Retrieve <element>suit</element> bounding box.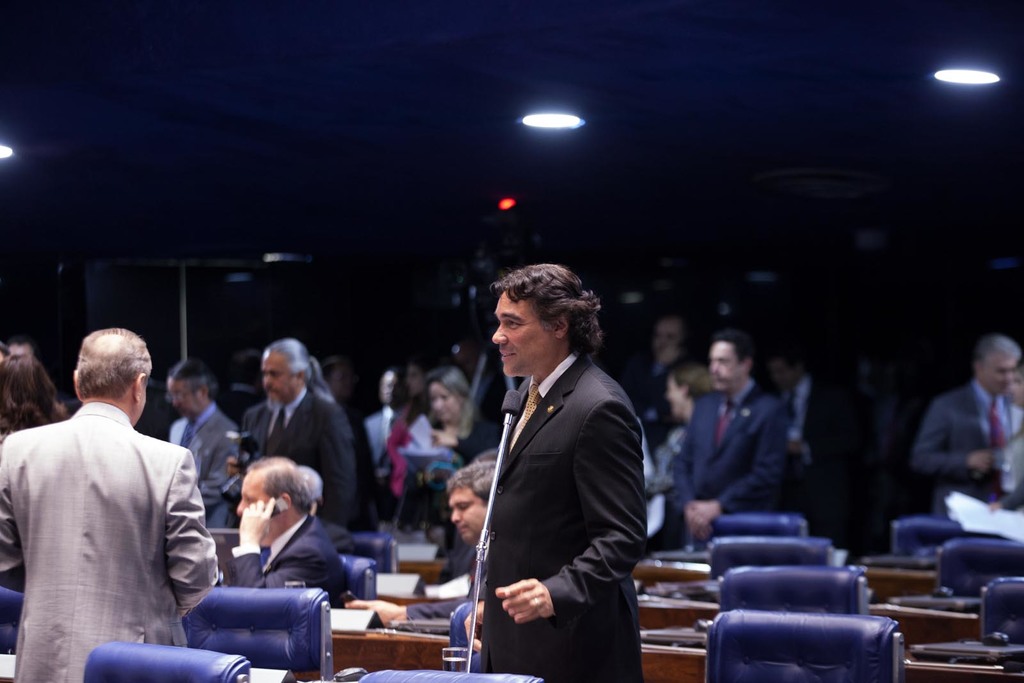
Bounding box: {"left": 400, "top": 545, "right": 486, "bottom": 620}.
